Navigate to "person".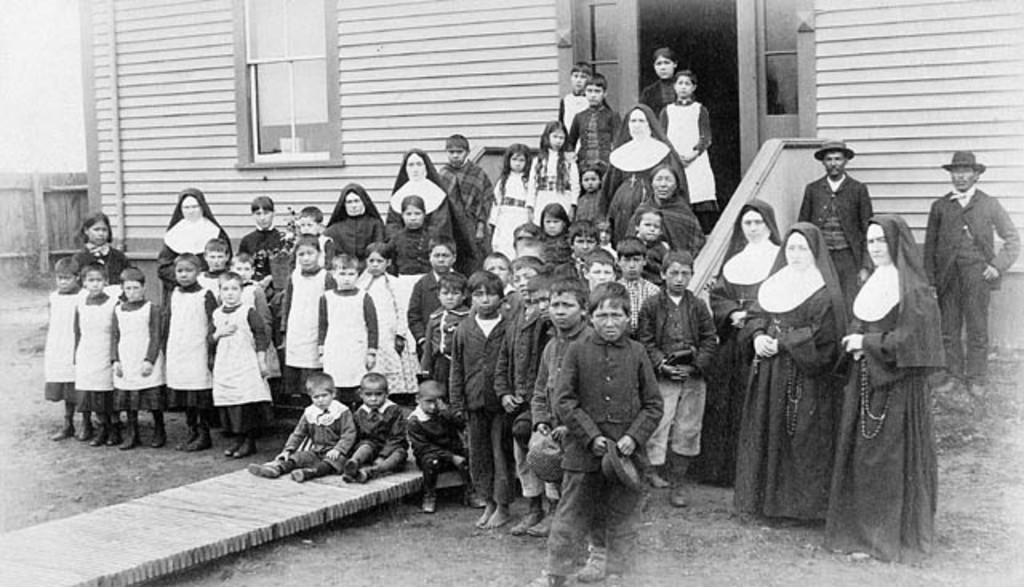
Navigation target: x1=638 y1=254 x2=714 y2=507.
